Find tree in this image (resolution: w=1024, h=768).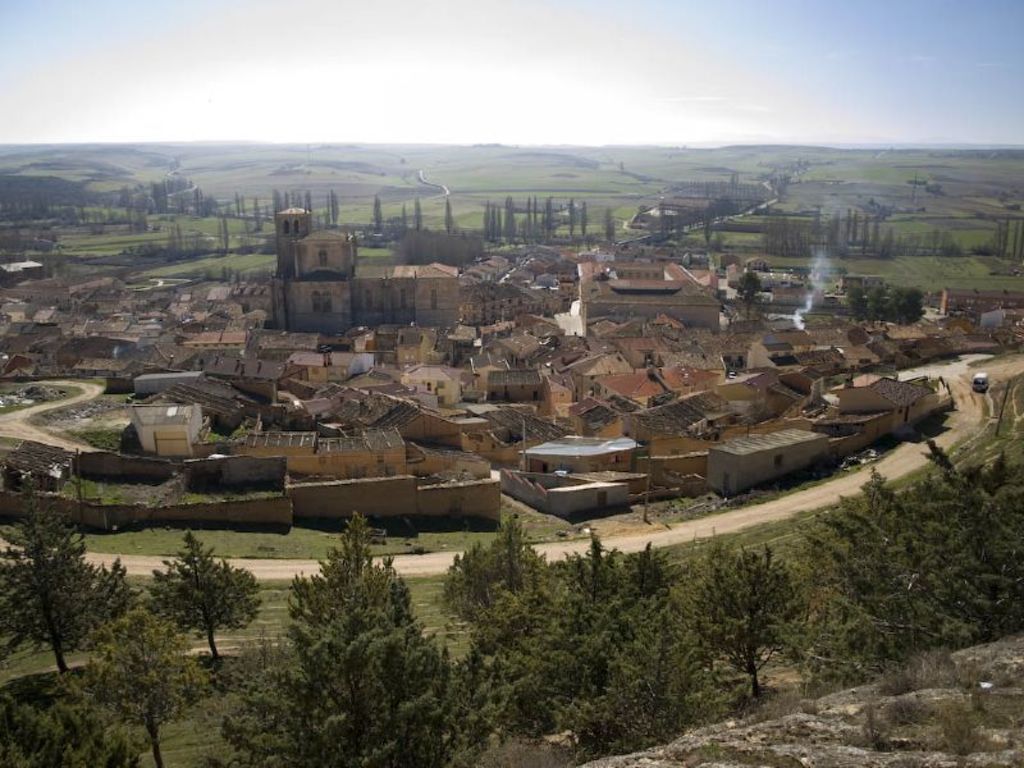
<box>733,268,765,303</box>.
